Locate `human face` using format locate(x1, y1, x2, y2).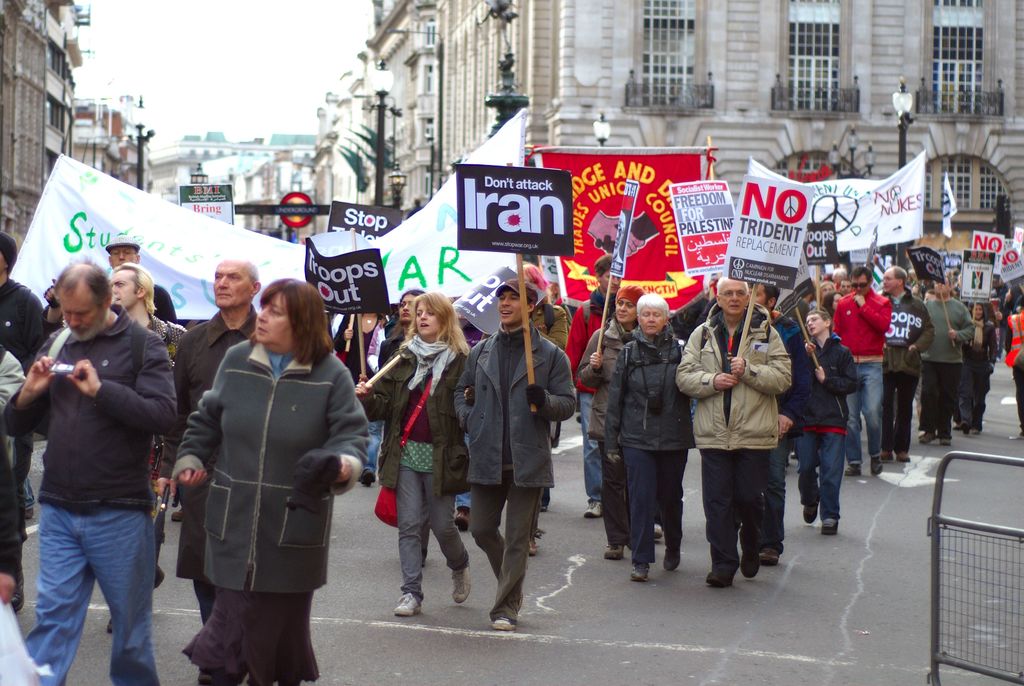
locate(881, 275, 895, 291).
